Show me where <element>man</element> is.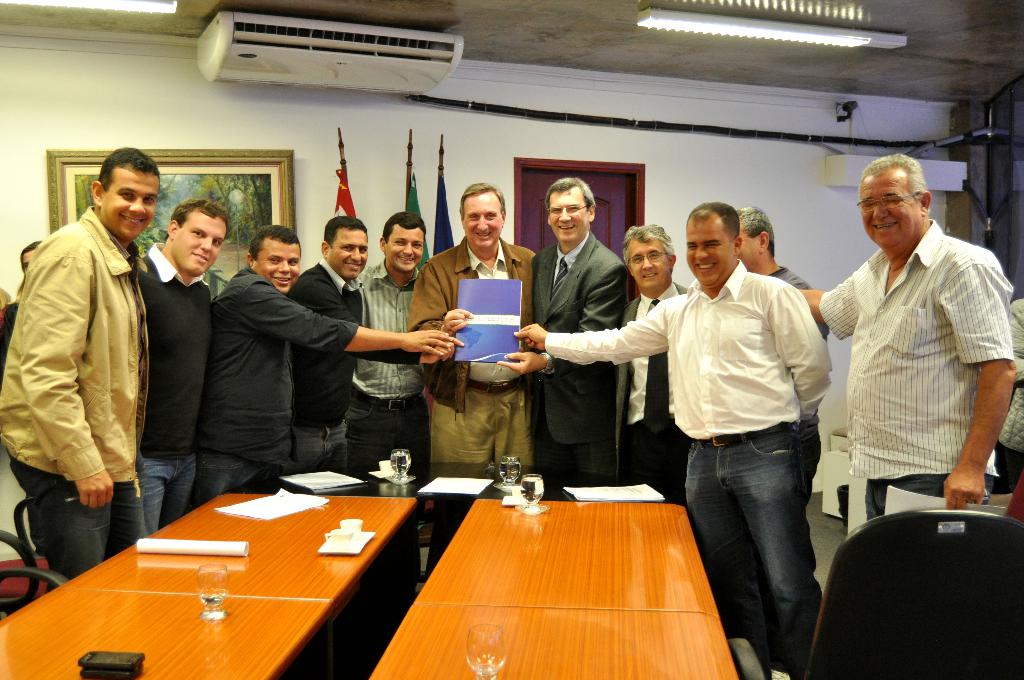
<element>man</element> is at x1=731 y1=204 x2=824 y2=575.
